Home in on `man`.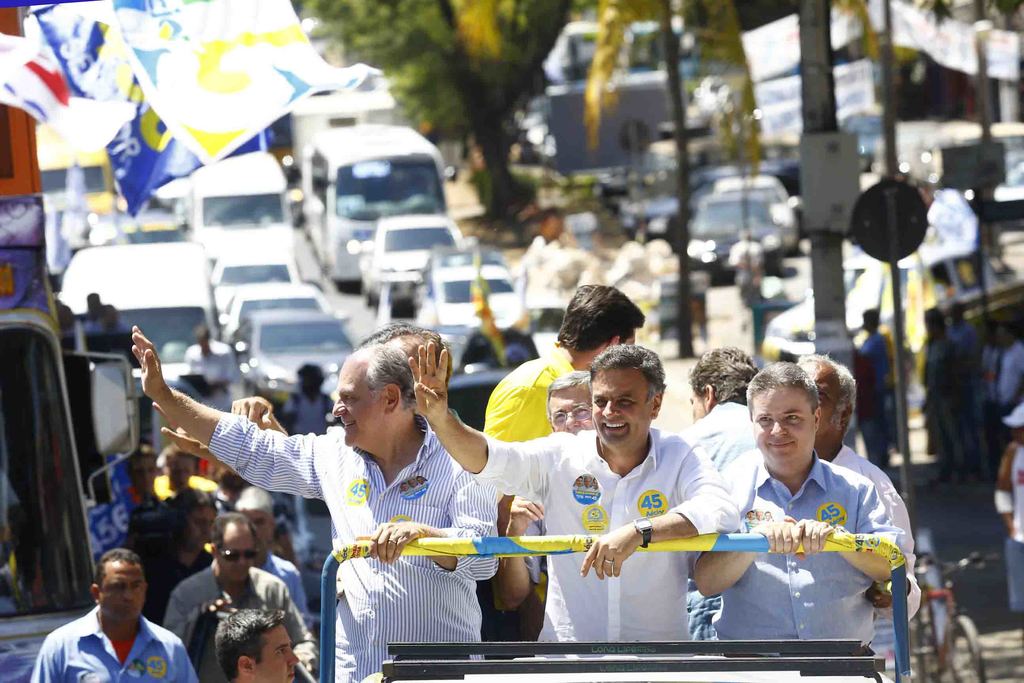
Homed in at [x1=36, y1=555, x2=186, y2=682].
